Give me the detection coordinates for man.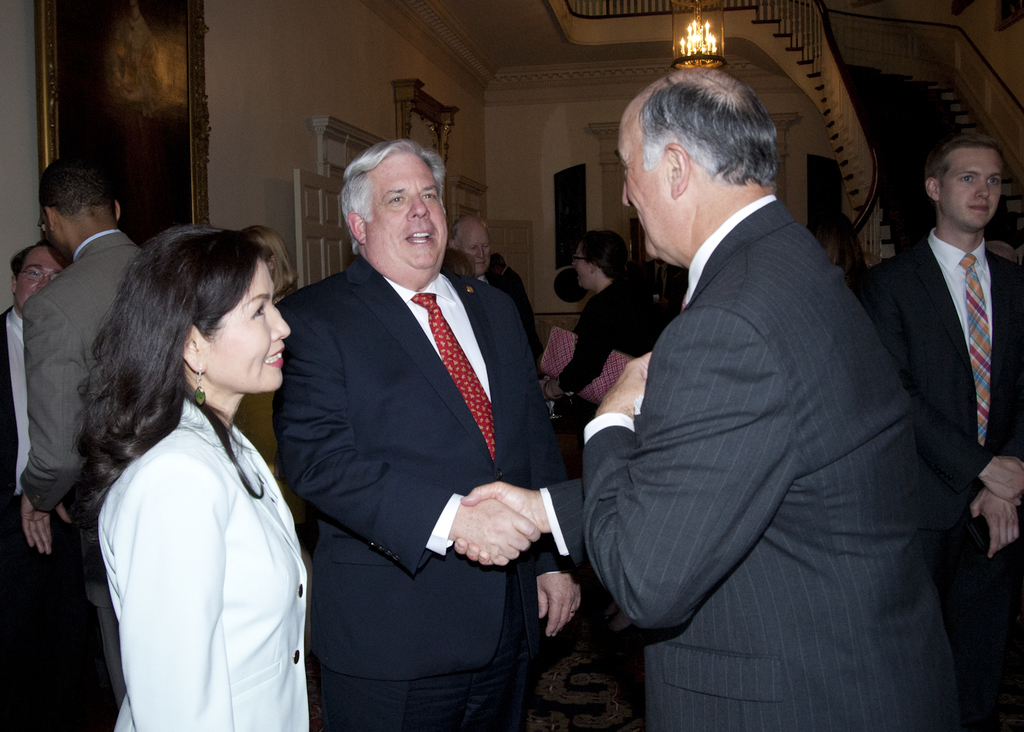
(left=567, top=33, right=971, bottom=728).
